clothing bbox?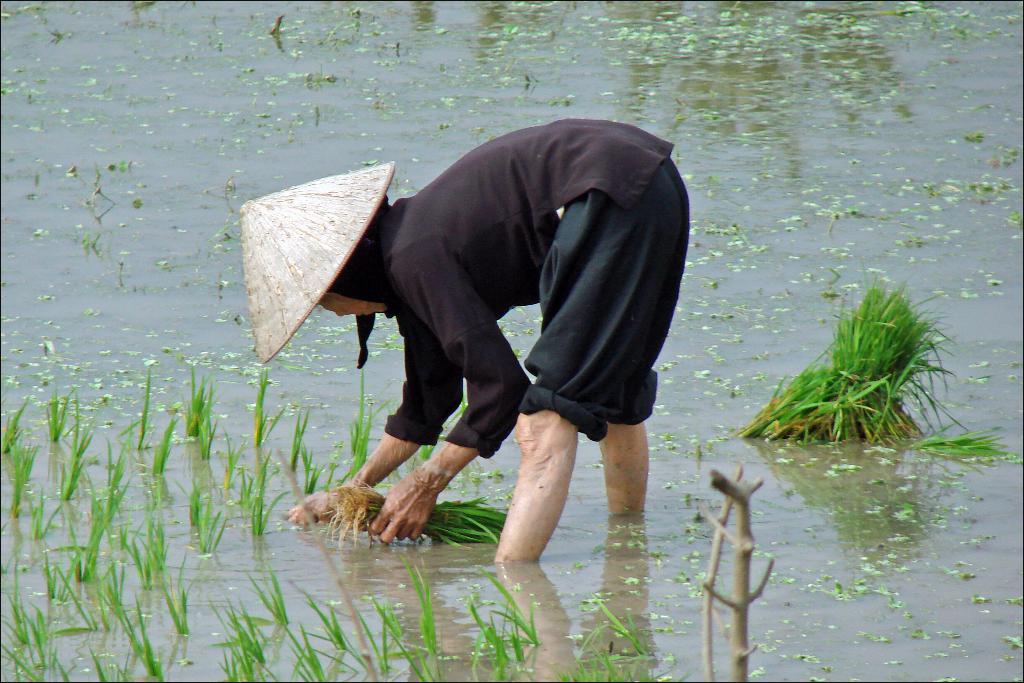
l=282, t=101, r=680, b=482
